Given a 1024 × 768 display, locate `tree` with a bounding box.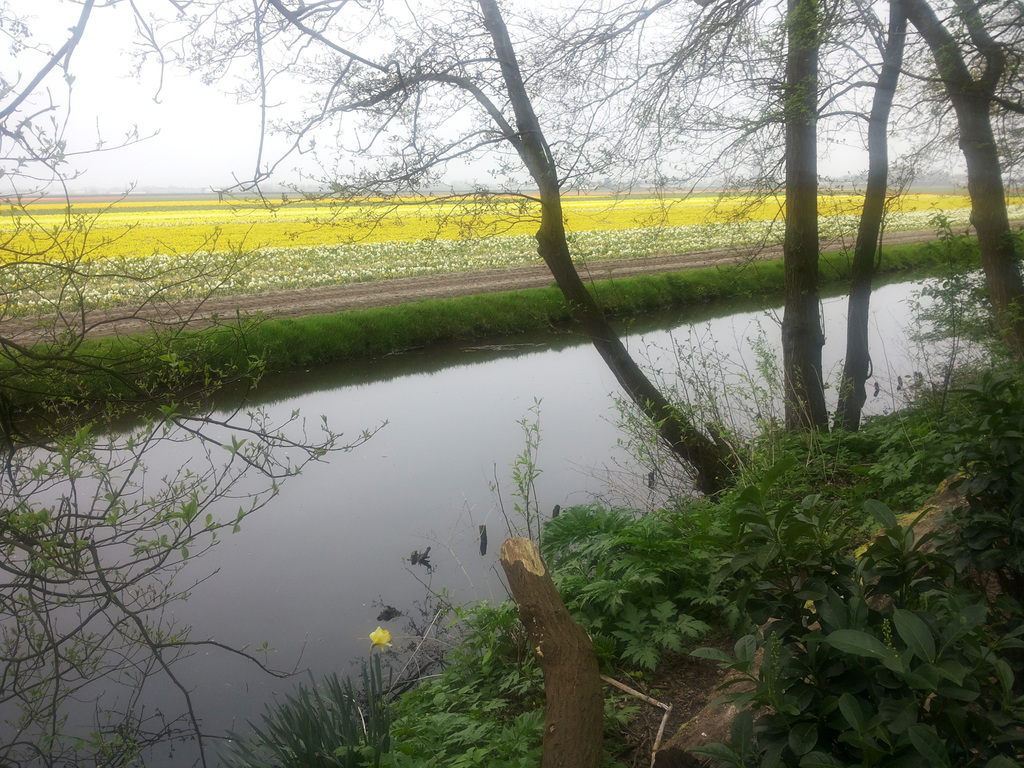
Located: l=877, t=0, r=1023, b=390.
